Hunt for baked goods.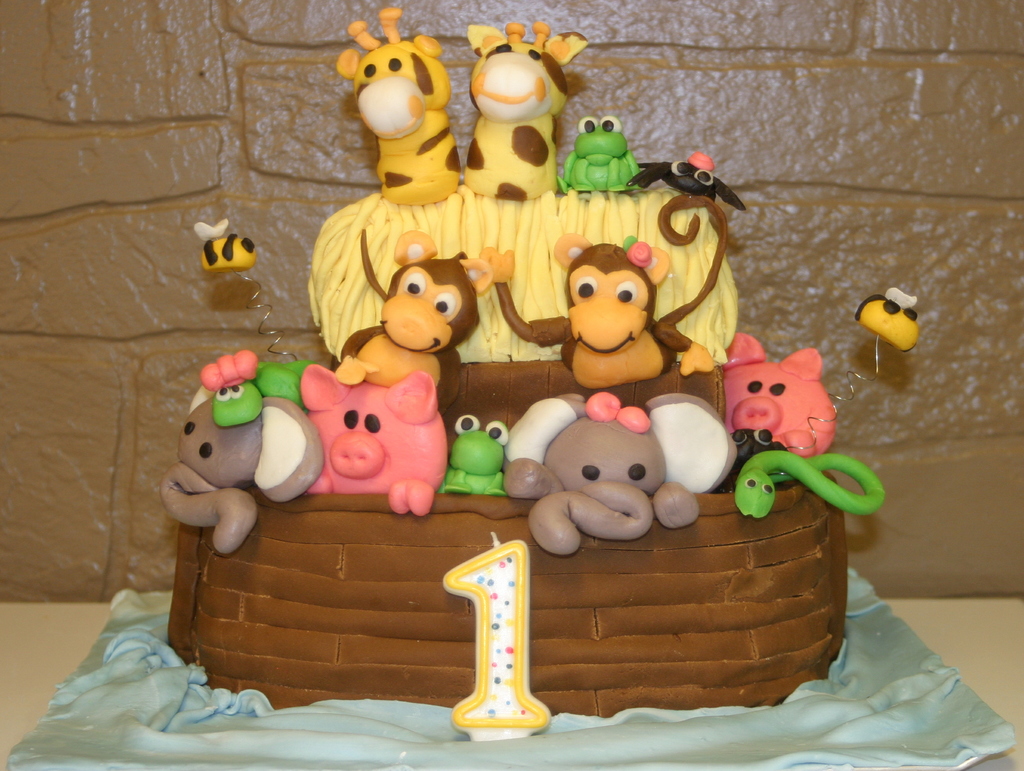
Hunted down at locate(88, 184, 975, 695).
